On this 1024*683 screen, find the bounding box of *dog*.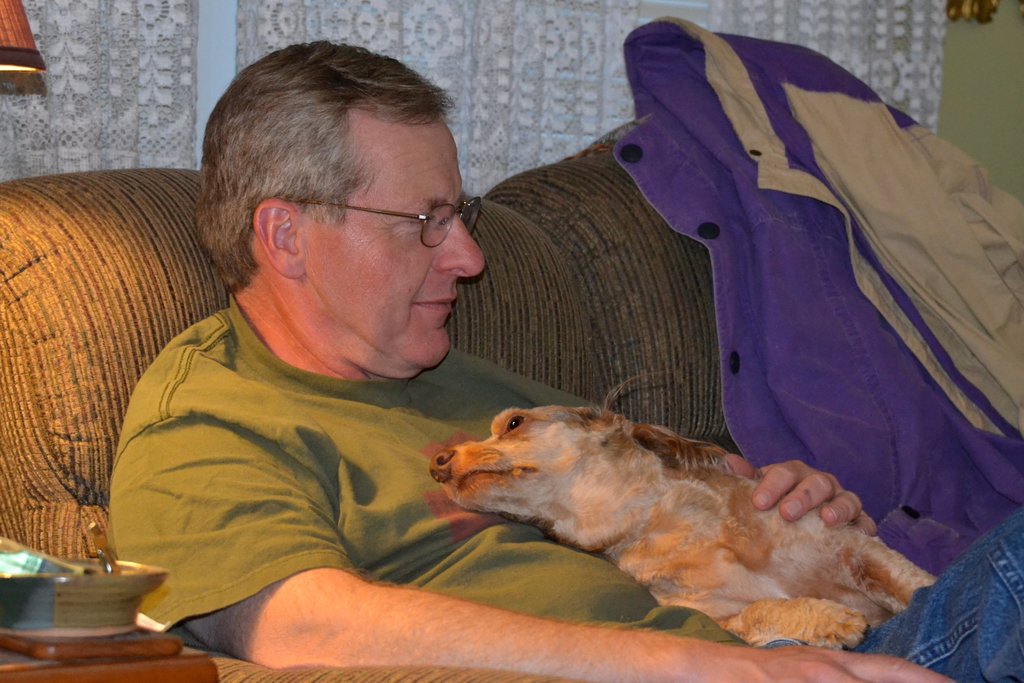
Bounding box: bbox=(429, 373, 938, 646).
